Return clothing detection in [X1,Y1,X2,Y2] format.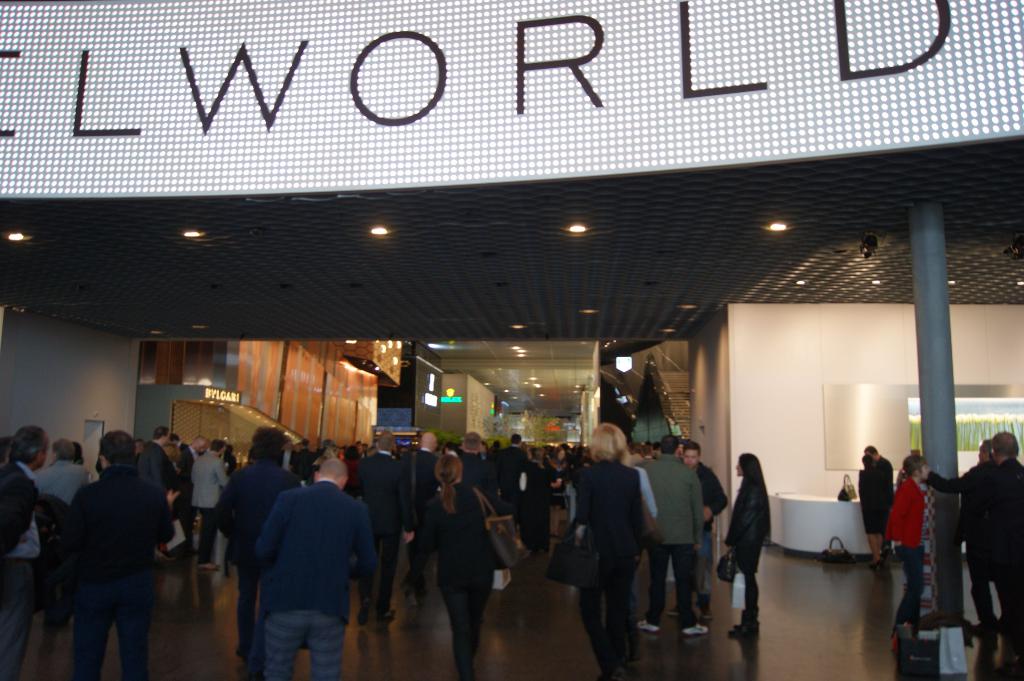
[0,463,42,568].
